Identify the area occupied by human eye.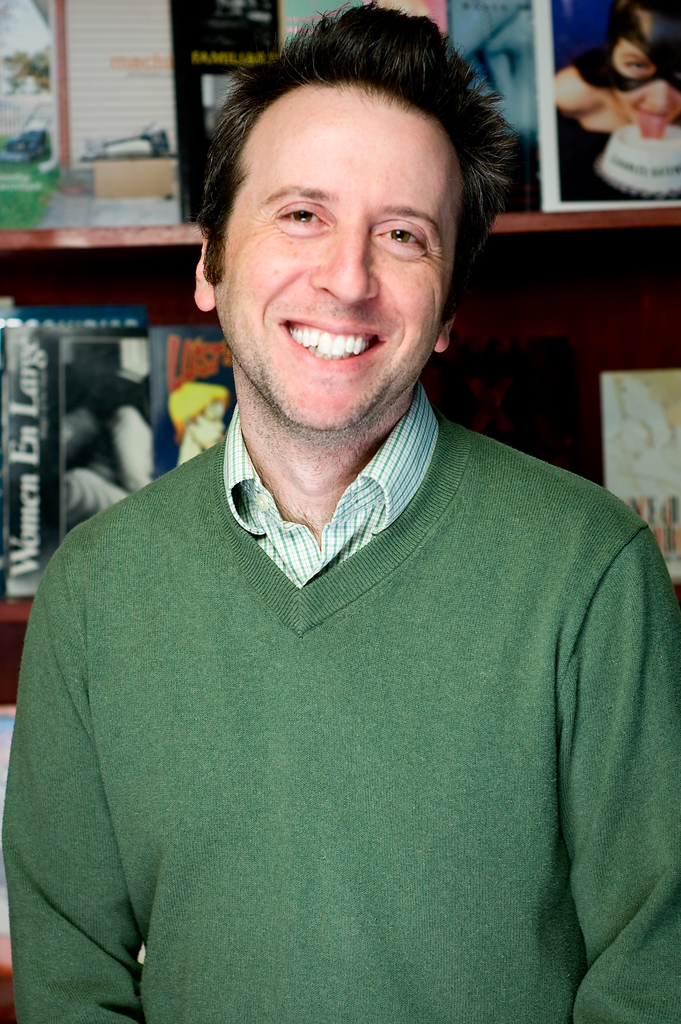
Area: [265,195,337,237].
